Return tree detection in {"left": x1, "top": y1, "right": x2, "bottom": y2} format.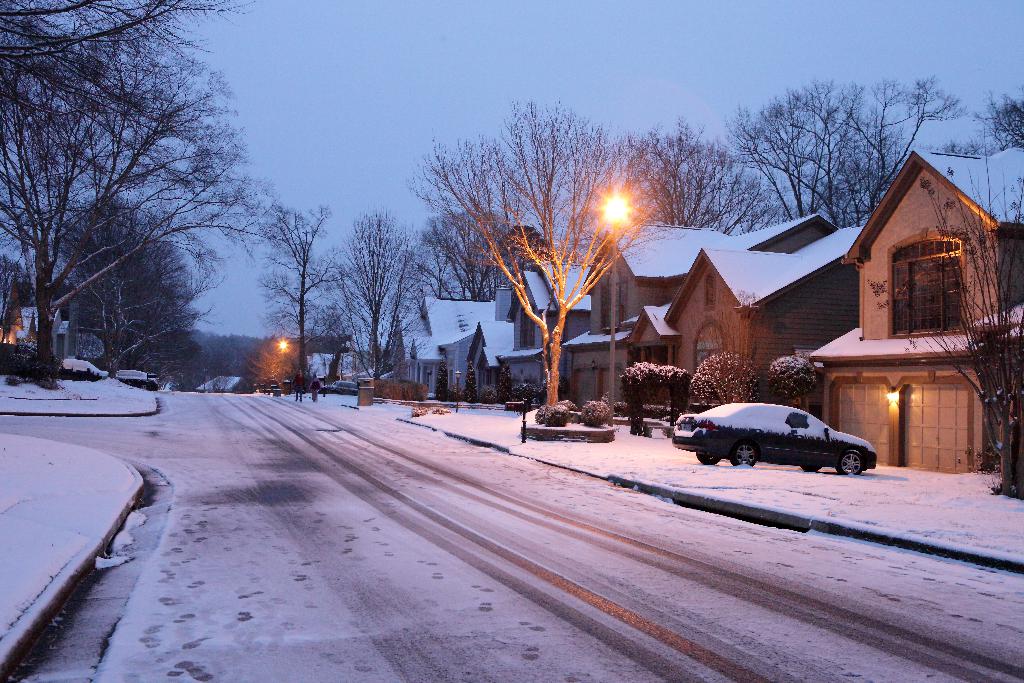
{"left": 24, "top": 39, "right": 256, "bottom": 410}.
